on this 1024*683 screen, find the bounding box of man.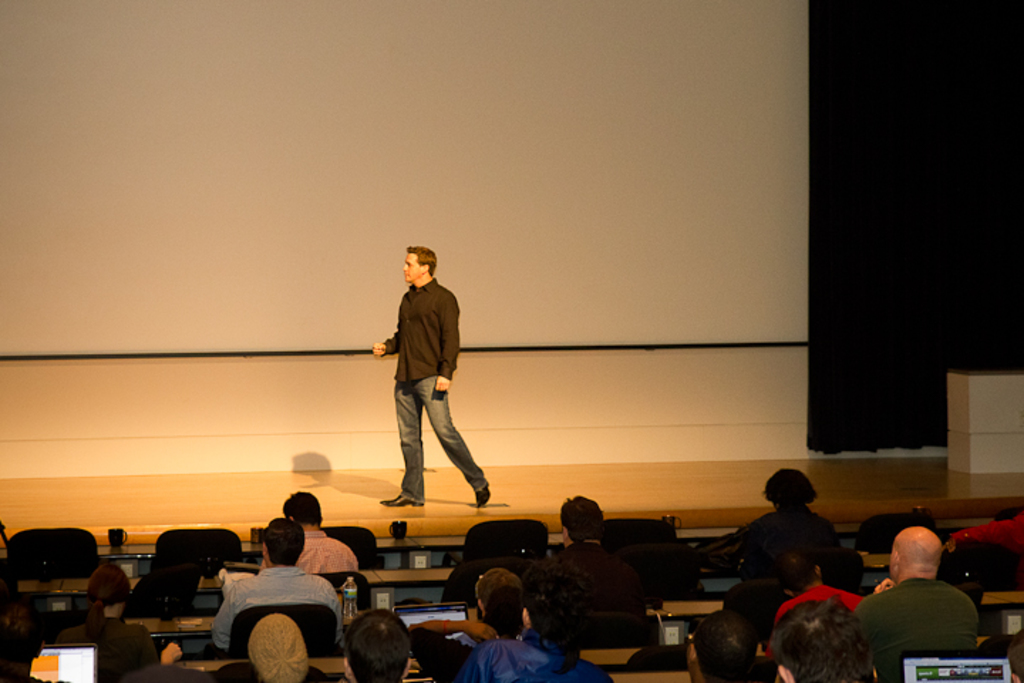
Bounding box: 370, 239, 494, 511.
